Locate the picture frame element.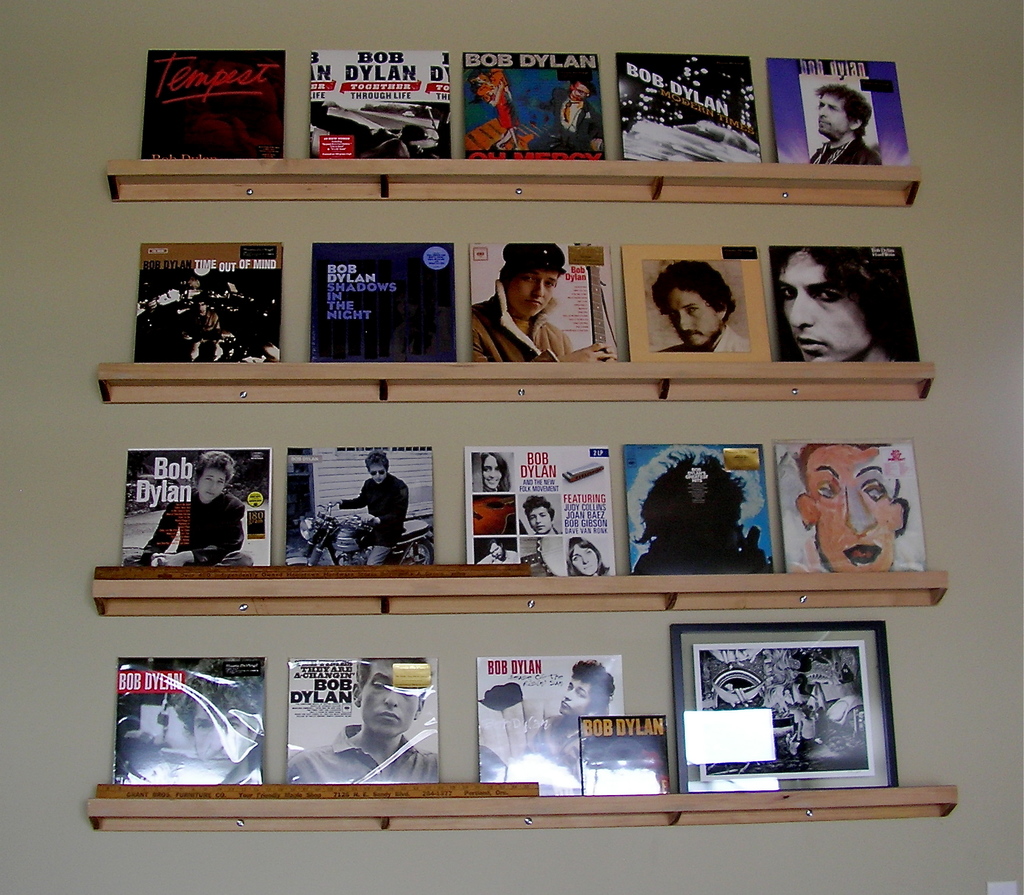
Element bbox: 465 442 613 579.
